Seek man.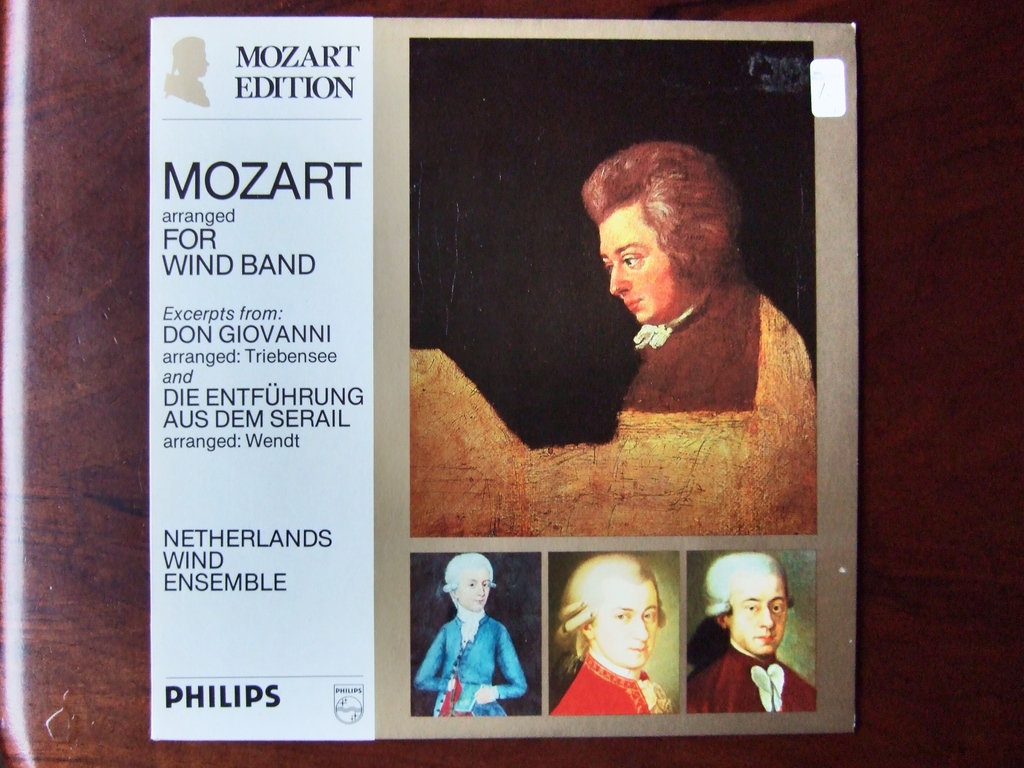
BBox(685, 551, 821, 719).
